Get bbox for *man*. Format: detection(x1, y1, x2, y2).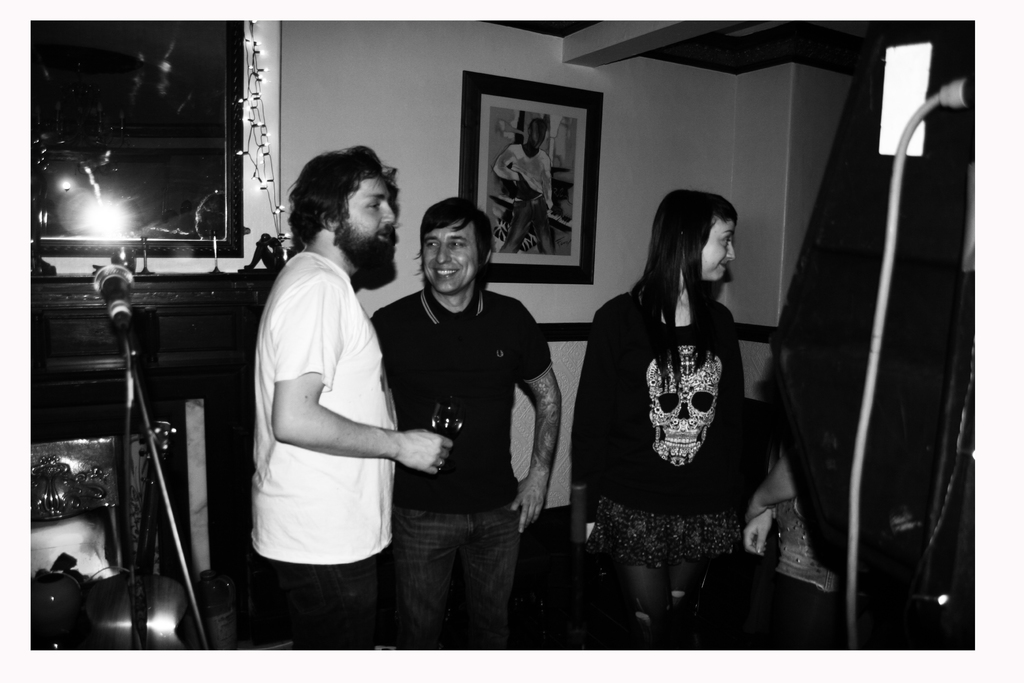
detection(250, 149, 452, 653).
